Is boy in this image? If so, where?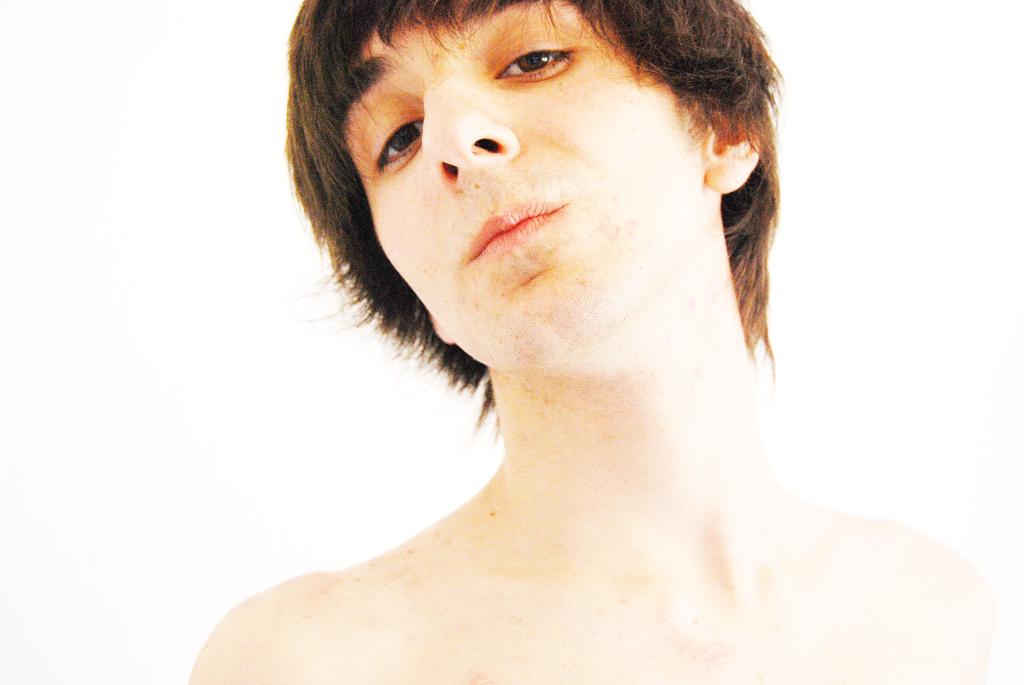
Yes, at <box>179,0,1000,684</box>.
